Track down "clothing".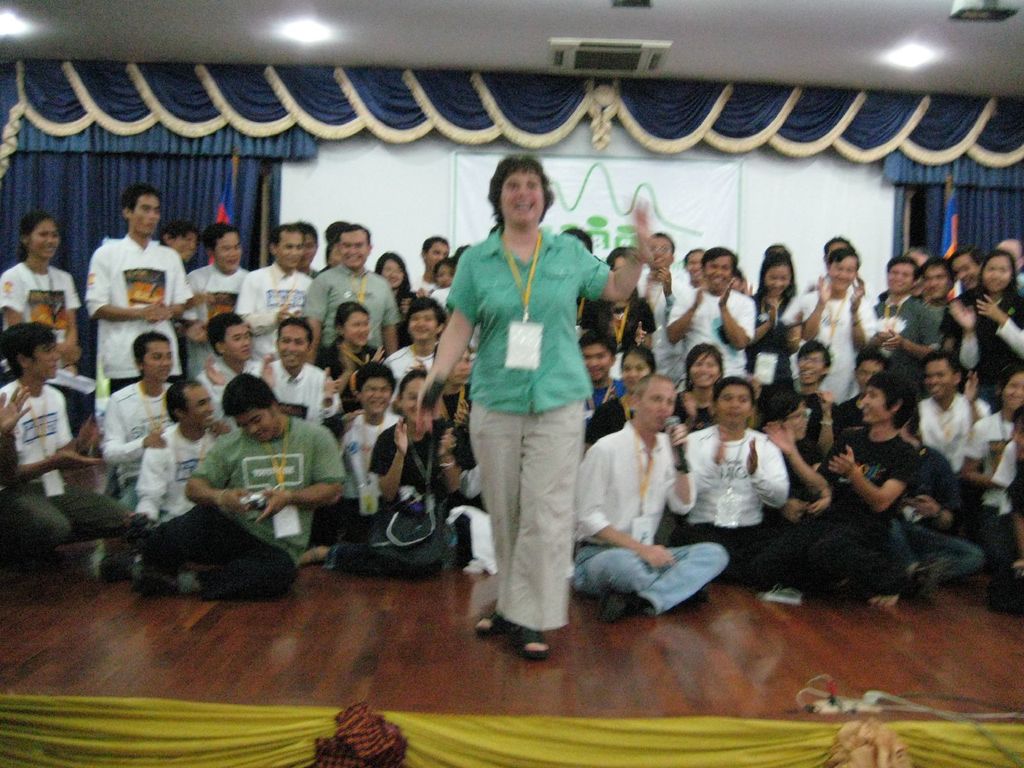
Tracked to <bbox>83, 229, 182, 390</bbox>.
